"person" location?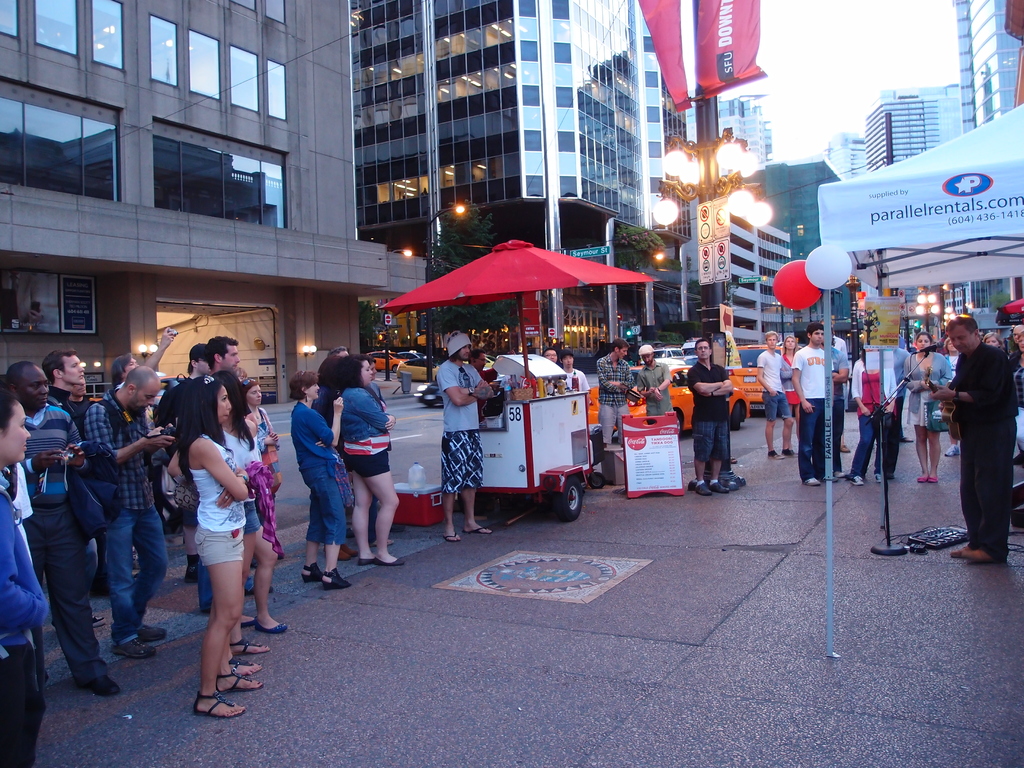
[754, 333, 783, 461]
